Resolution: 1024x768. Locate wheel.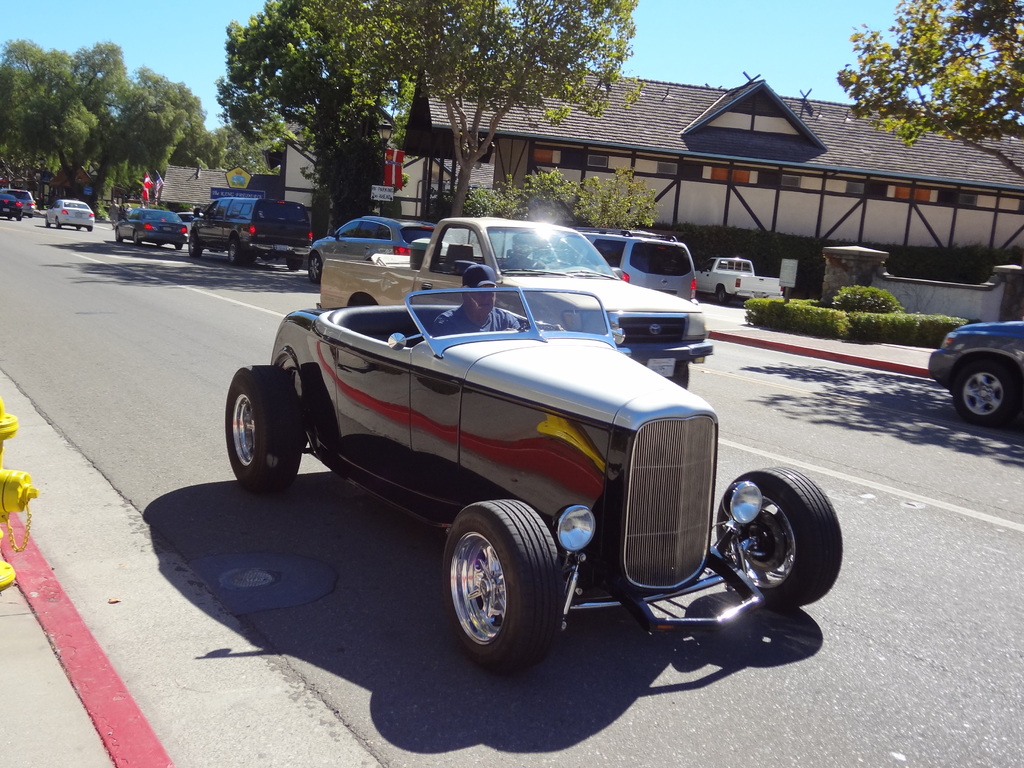
l=19, t=214, r=24, b=222.
